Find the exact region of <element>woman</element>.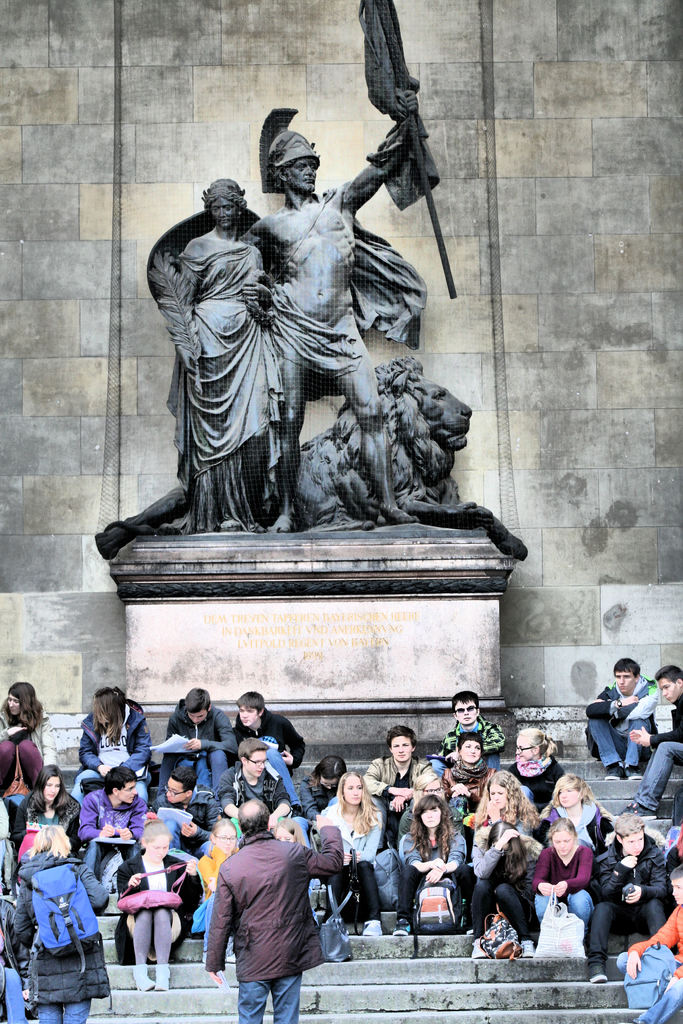
Exact region: {"x1": 472, "y1": 817, "x2": 534, "y2": 958}.
